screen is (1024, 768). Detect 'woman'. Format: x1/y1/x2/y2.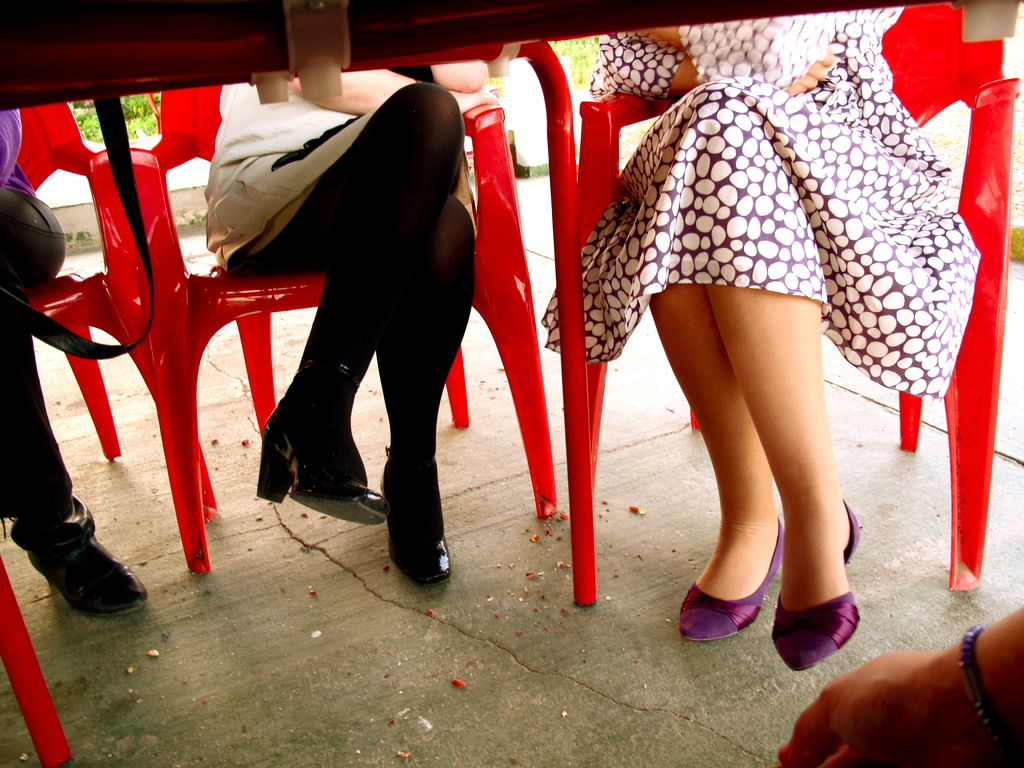
0/110/151/618.
